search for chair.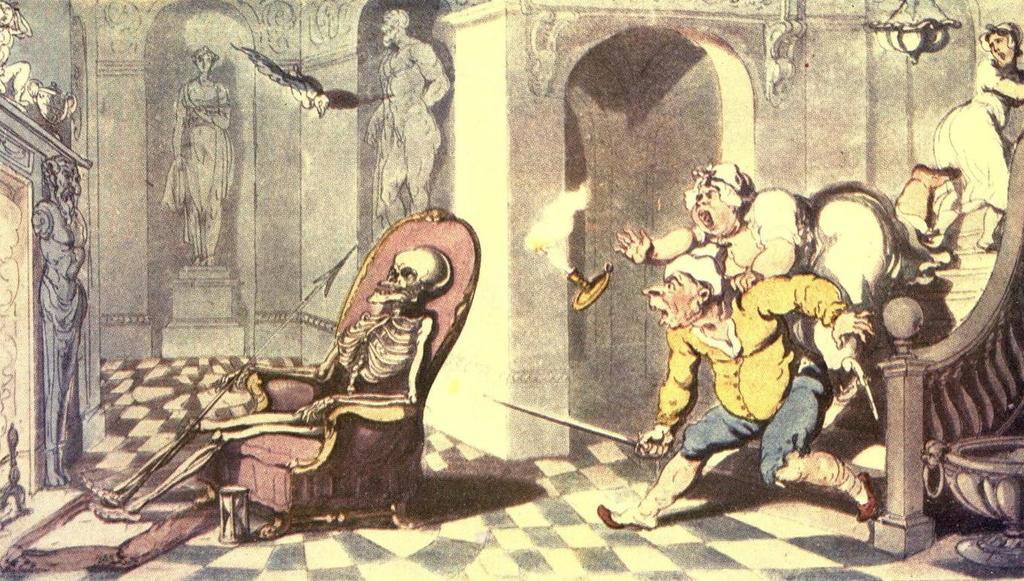
Found at box=[179, 193, 494, 550].
